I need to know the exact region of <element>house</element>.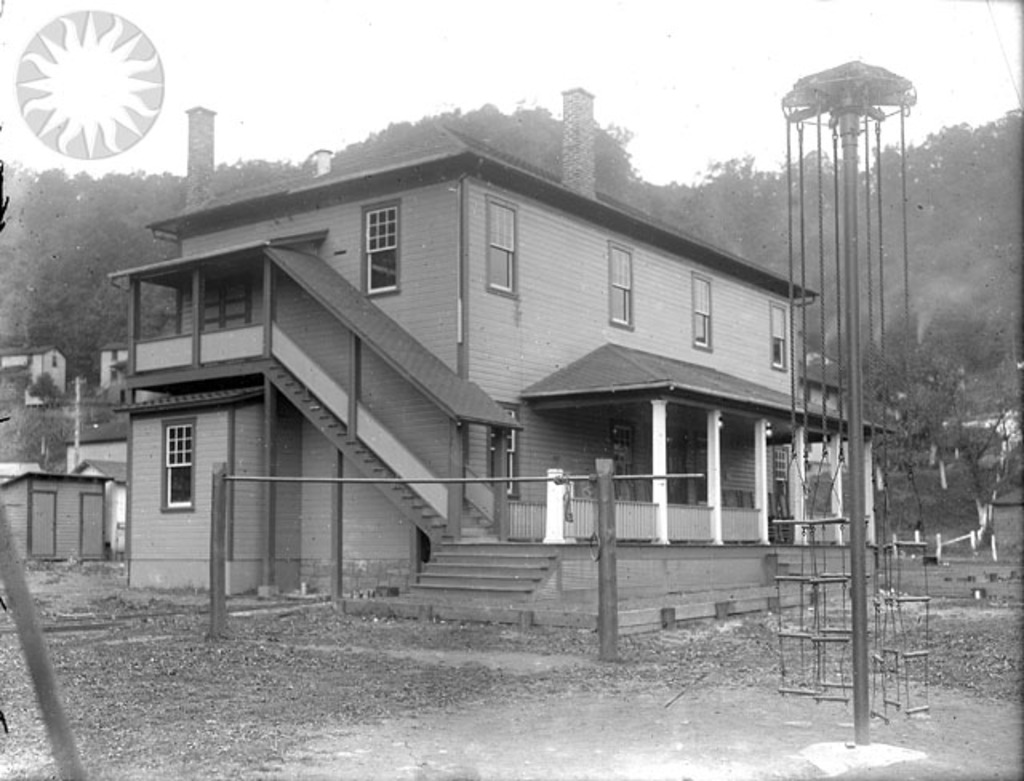
Region: box=[101, 101, 822, 623].
